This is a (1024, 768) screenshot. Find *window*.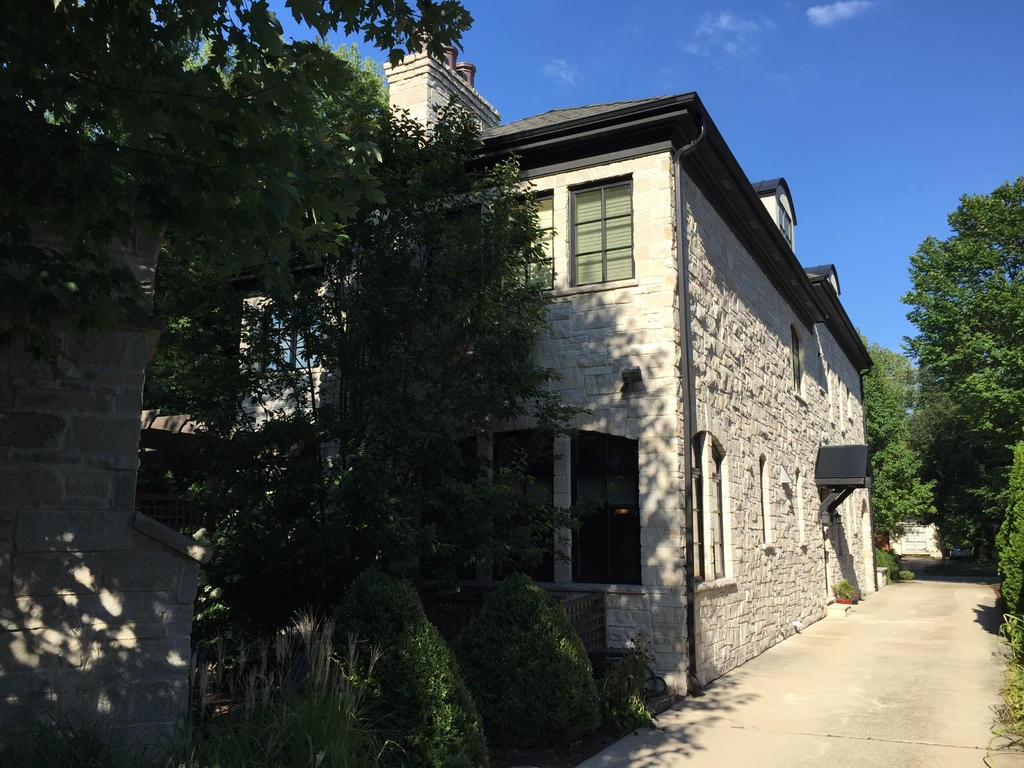
Bounding box: 559,422,647,586.
